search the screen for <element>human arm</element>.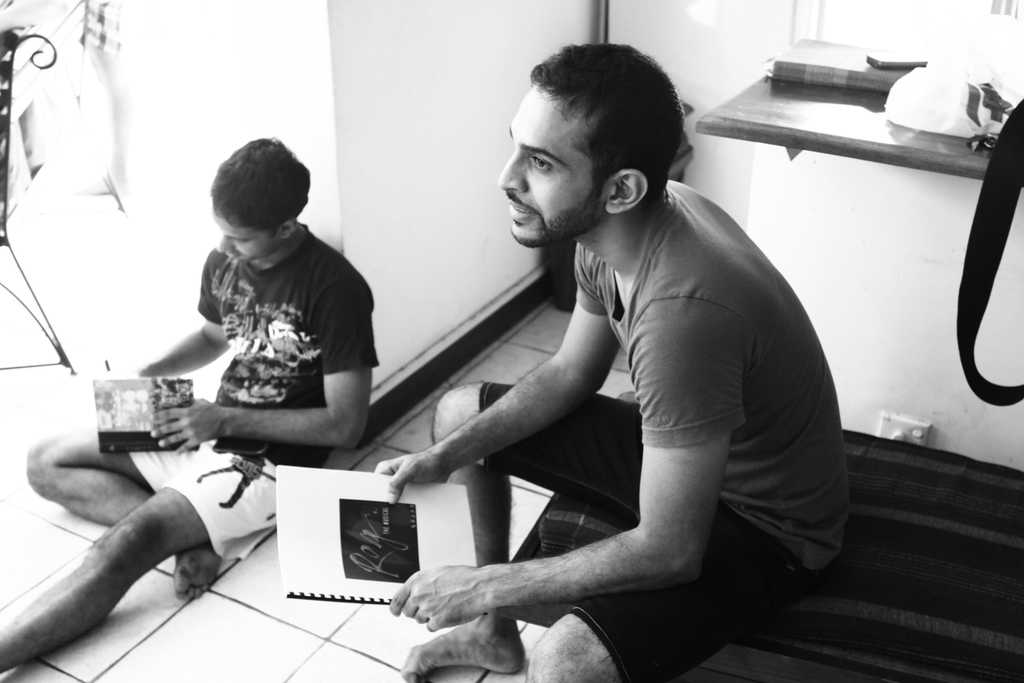
Found at Rect(141, 281, 374, 452).
